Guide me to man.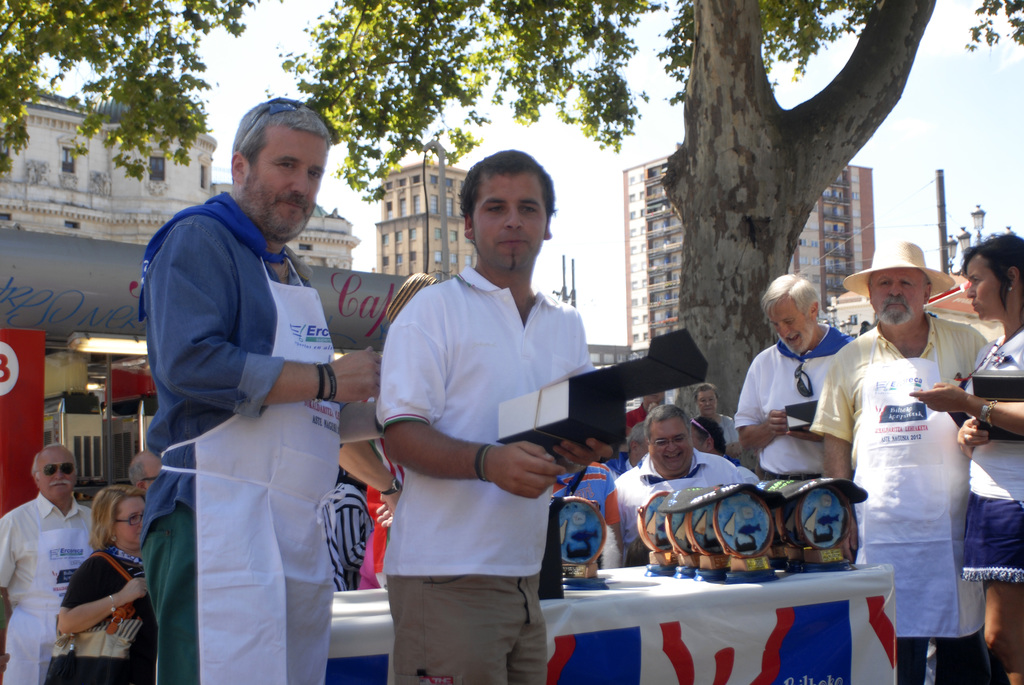
Guidance: [left=126, top=449, right=163, bottom=489].
